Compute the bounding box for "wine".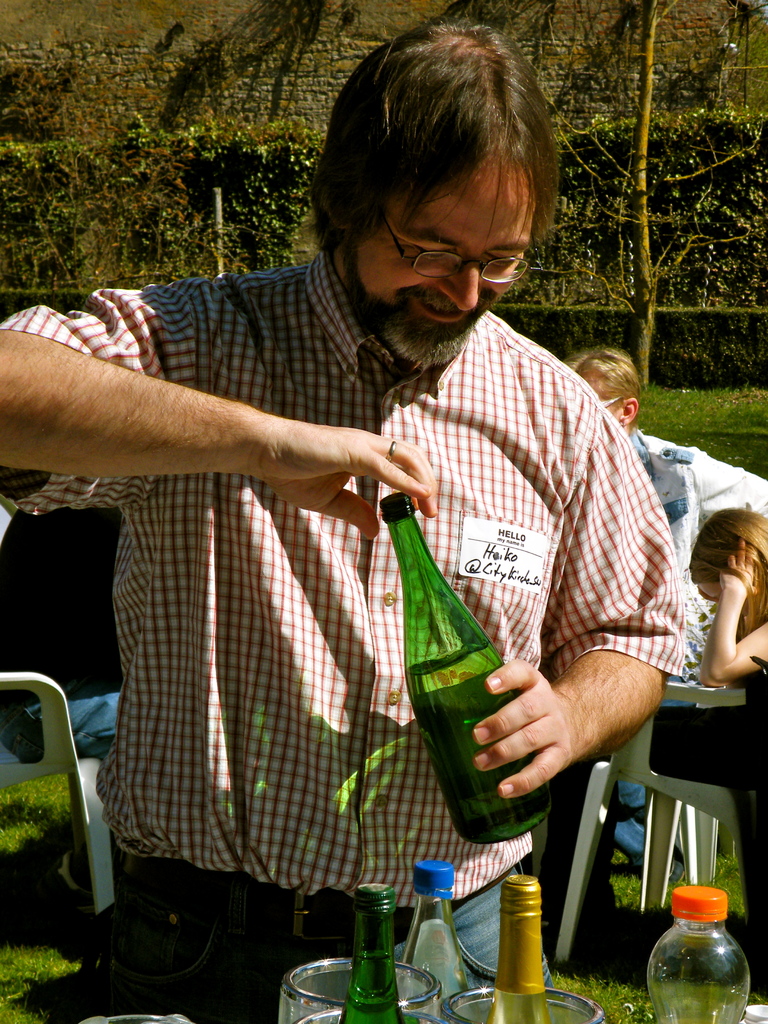
select_region(405, 639, 547, 844).
